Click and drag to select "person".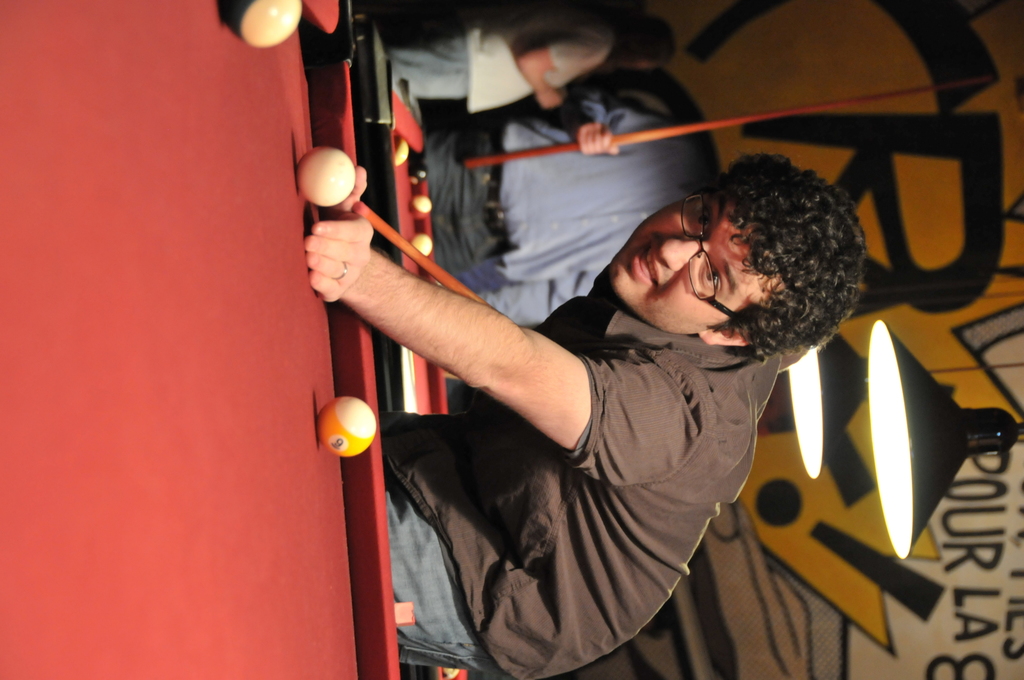
Selection: (left=301, top=154, right=865, bottom=679).
